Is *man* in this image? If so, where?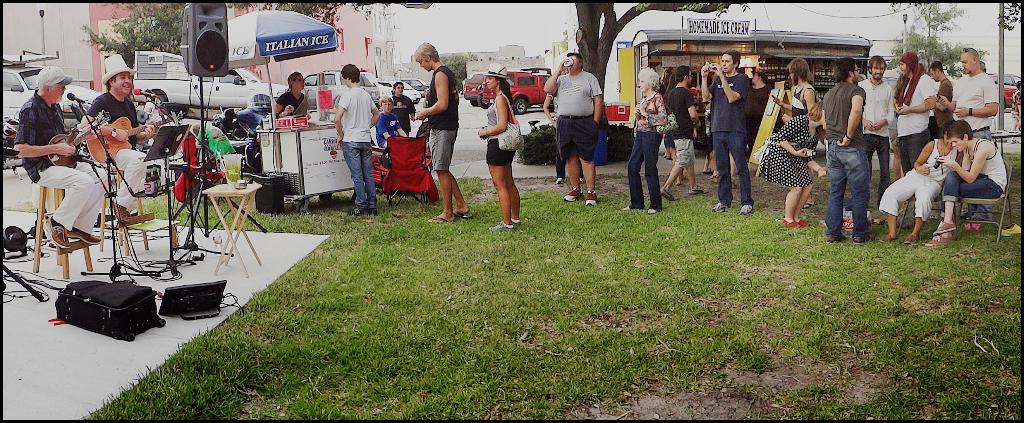
Yes, at rect(890, 53, 947, 197).
